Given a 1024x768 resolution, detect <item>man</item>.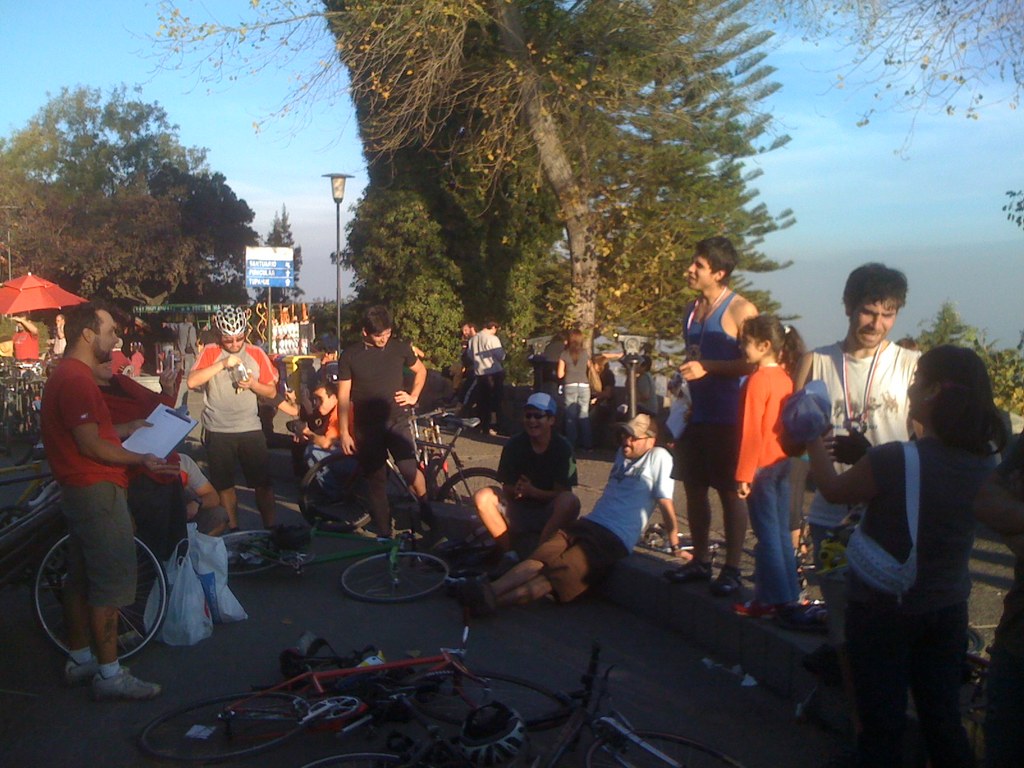
[45, 315, 67, 360].
